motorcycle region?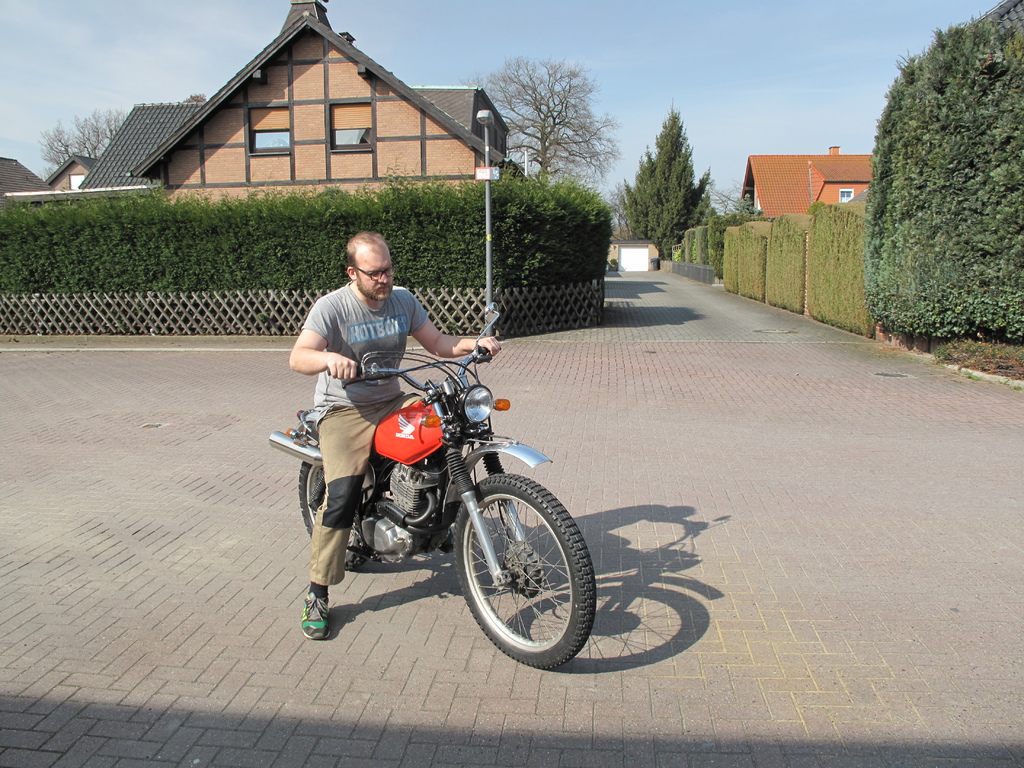
bbox(266, 298, 600, 673)
